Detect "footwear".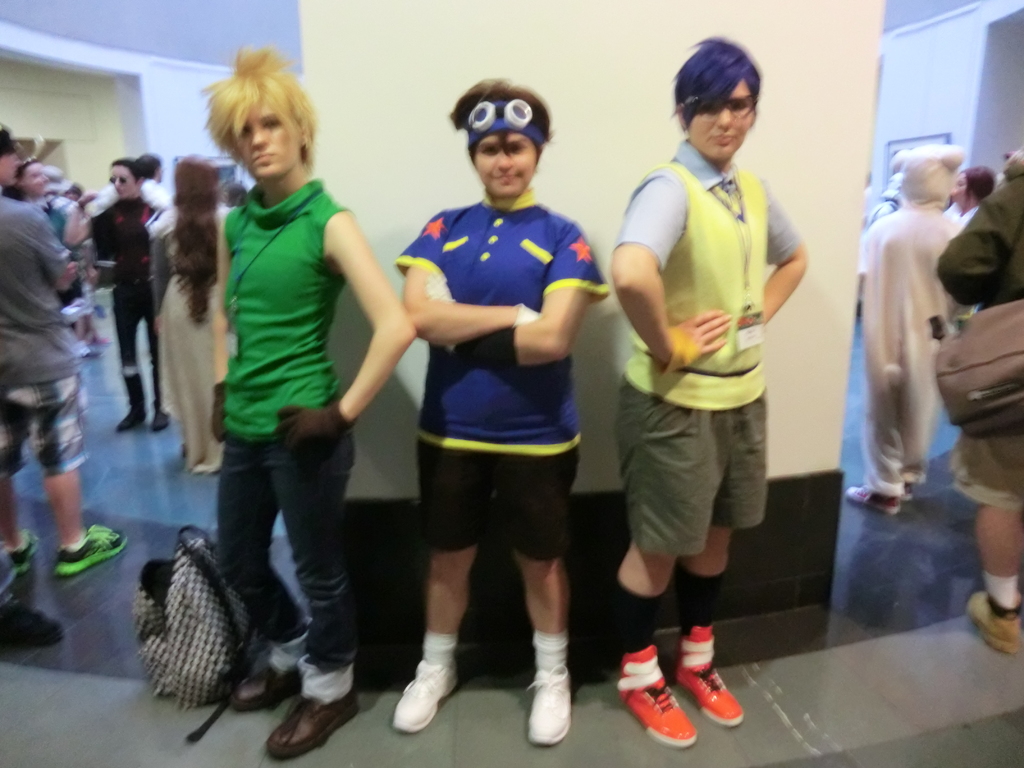
Detected at [841,484,906,518].
